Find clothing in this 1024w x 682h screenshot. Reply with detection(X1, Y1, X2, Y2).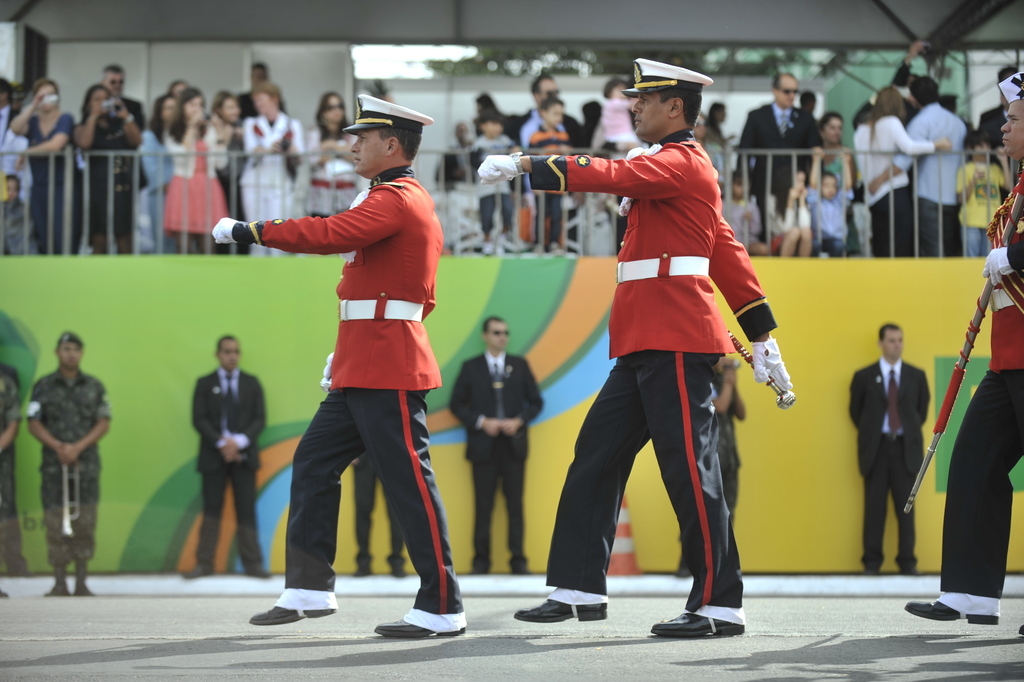
detection(214, 126, 241, 250).
